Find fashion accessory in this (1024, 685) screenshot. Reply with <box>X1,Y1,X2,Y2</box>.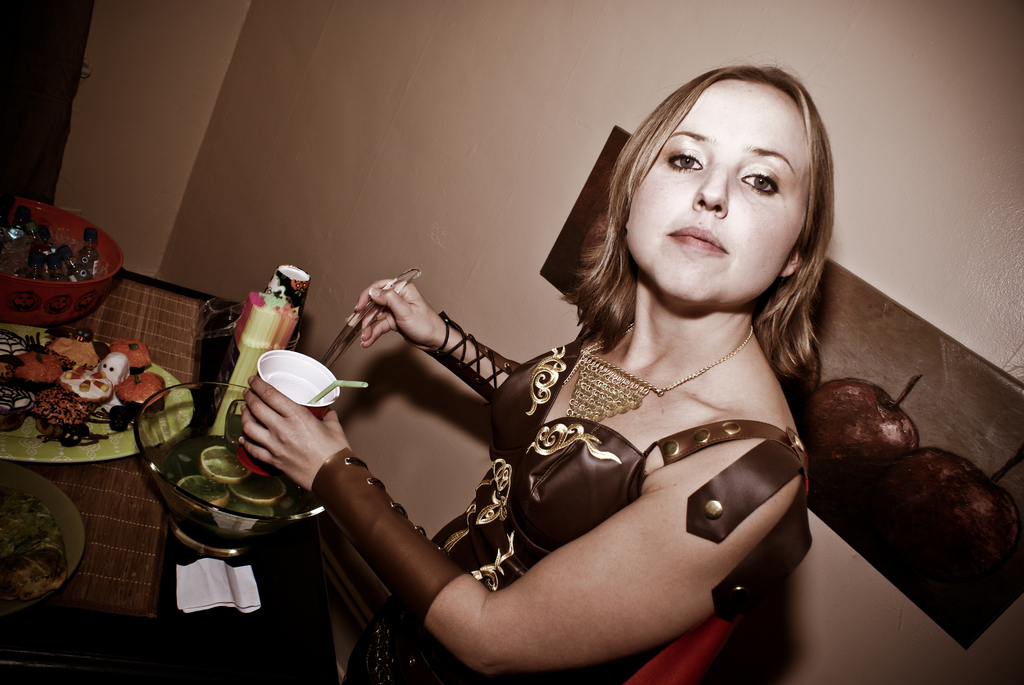
<box>413,311,521,403</box>.
